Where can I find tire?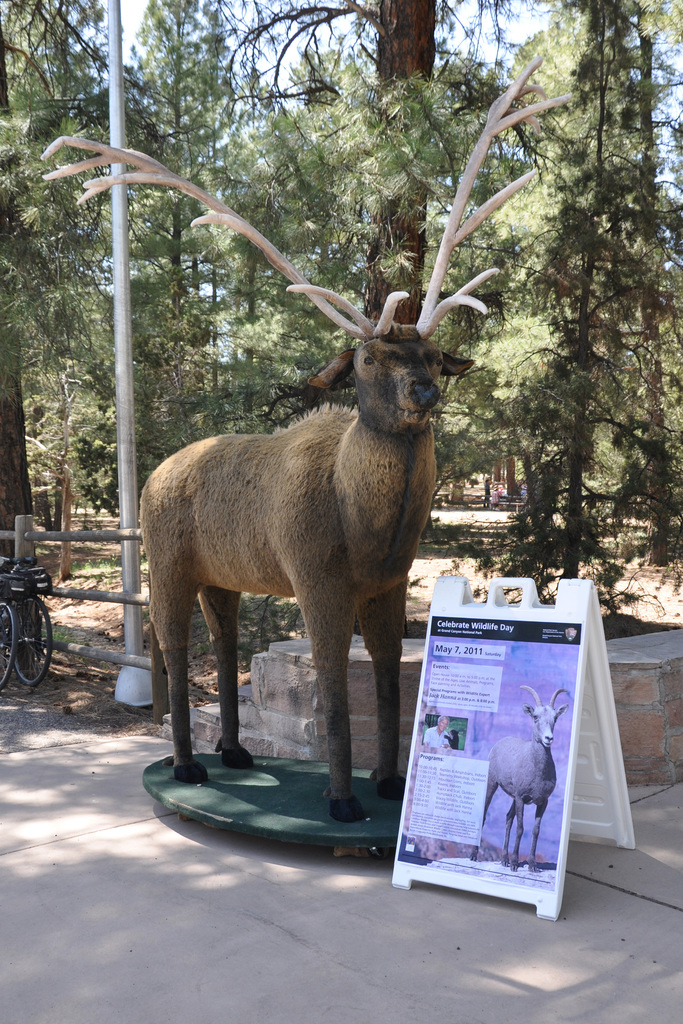
You can find it at (left=15, top=591, right=53, bottom=681).
